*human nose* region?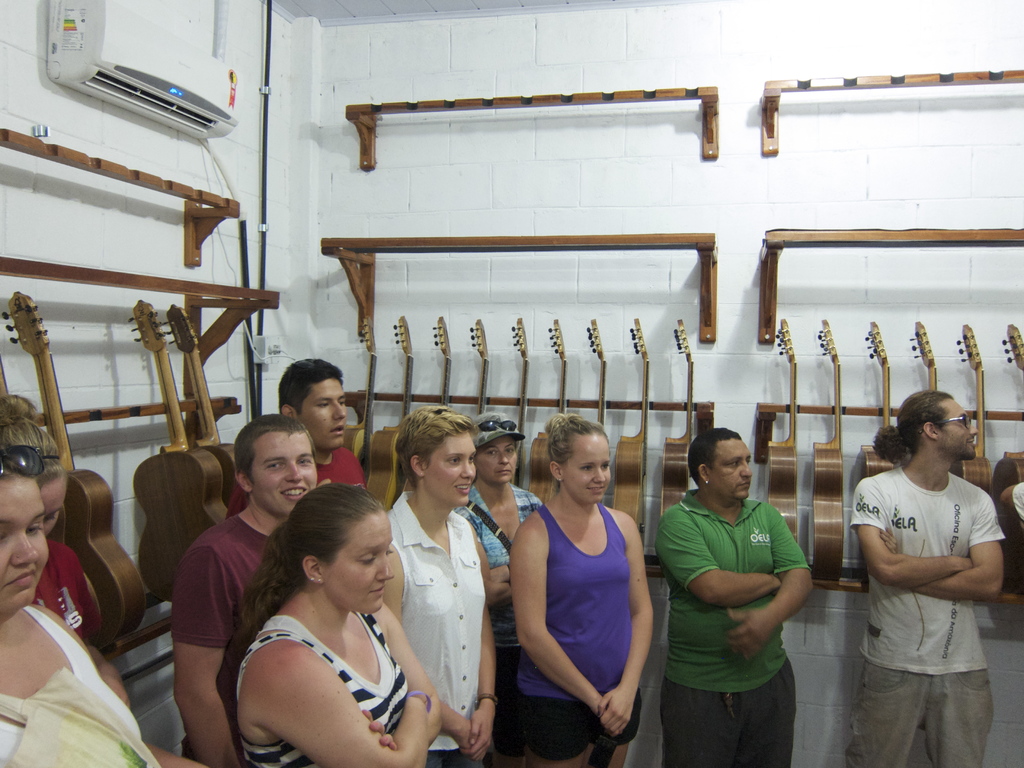
locate(372, 551, 394, 580)
